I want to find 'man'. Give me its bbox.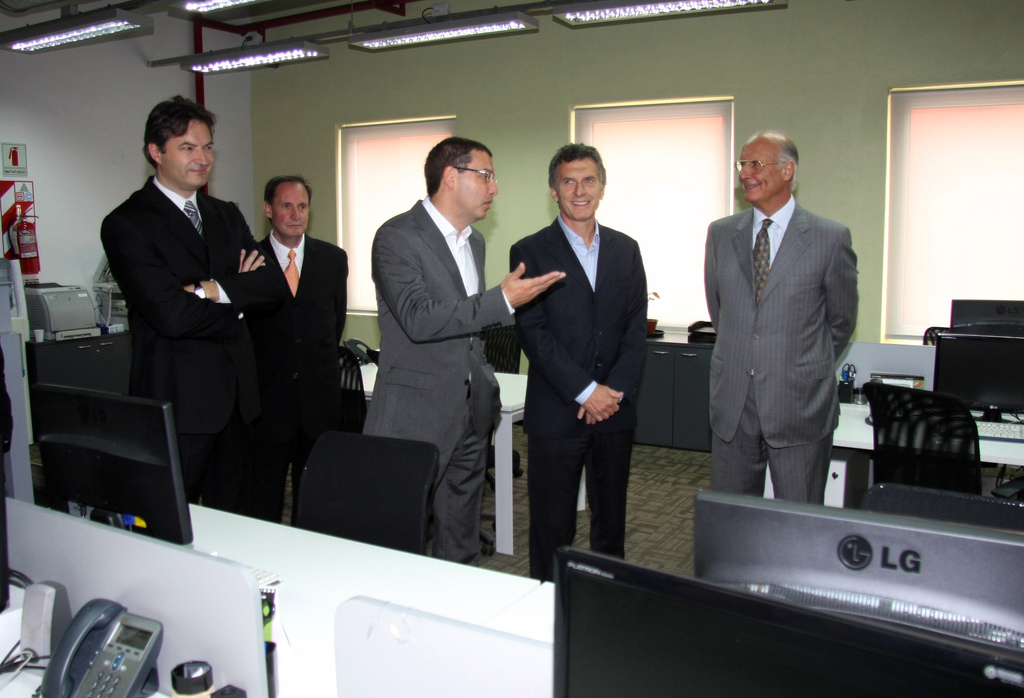
Rect(248, 172, 346, 473).
